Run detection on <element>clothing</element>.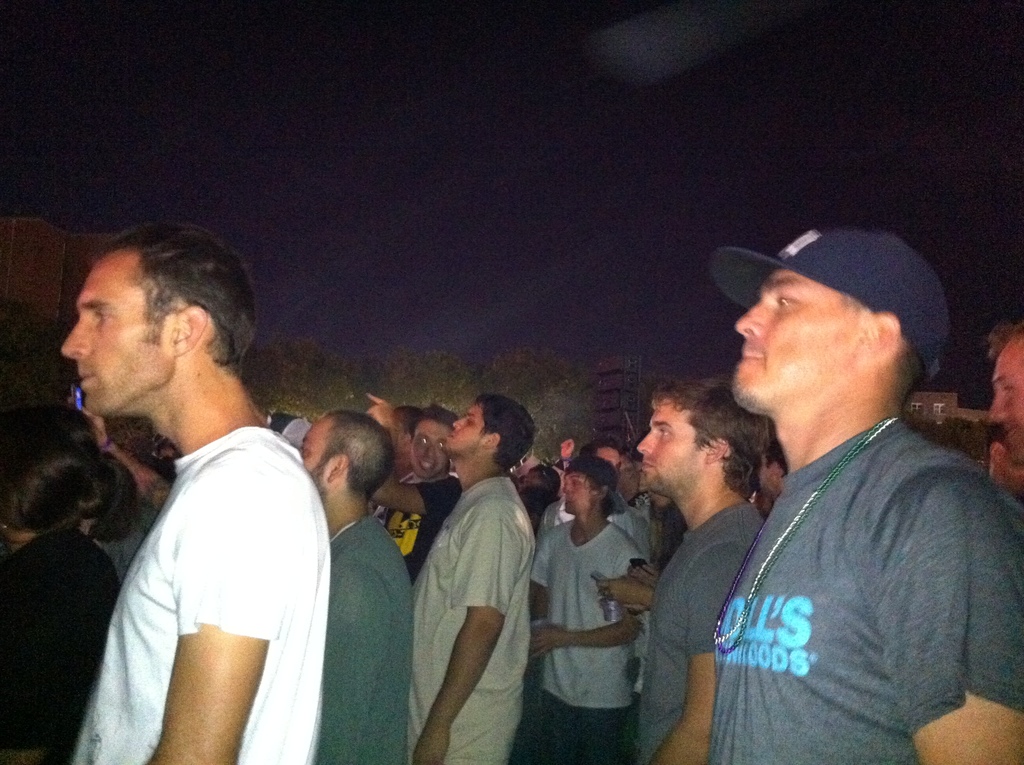
Result: region(410, 476, 466, 561).
